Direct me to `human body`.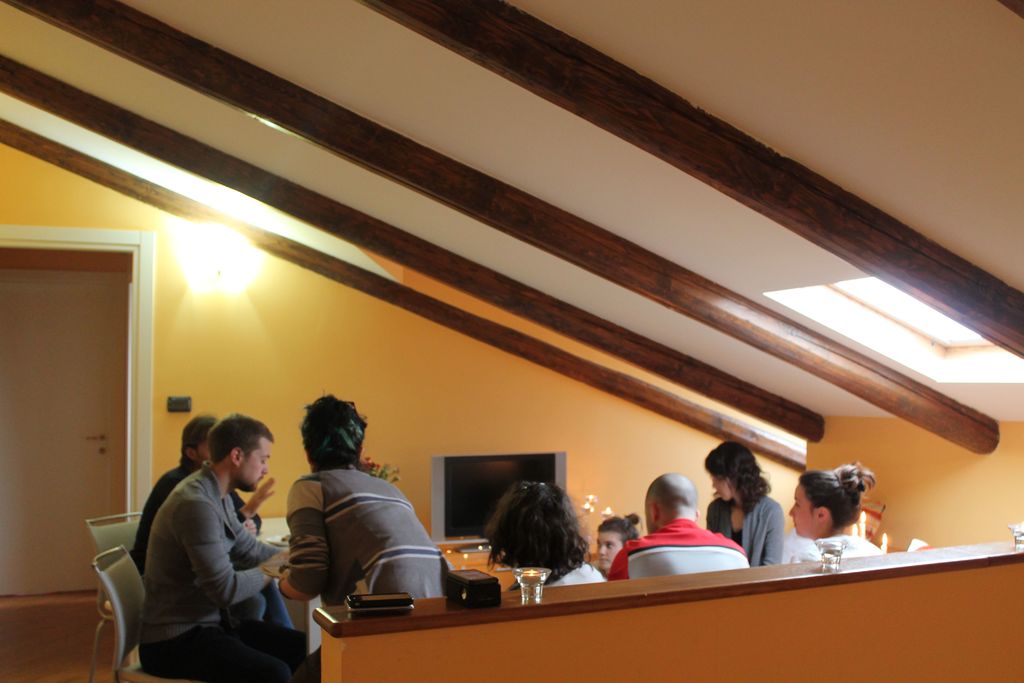
Direction: bbox(130, 465, 260, 575).
